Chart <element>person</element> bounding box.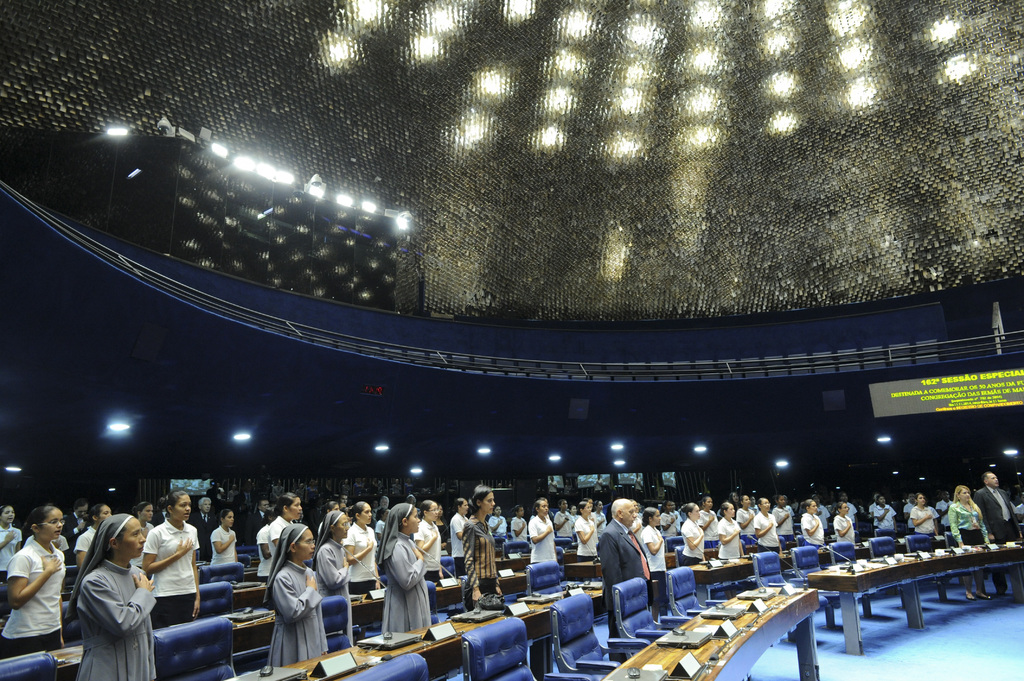
Charted: rect(381, 505, 438, 641).
